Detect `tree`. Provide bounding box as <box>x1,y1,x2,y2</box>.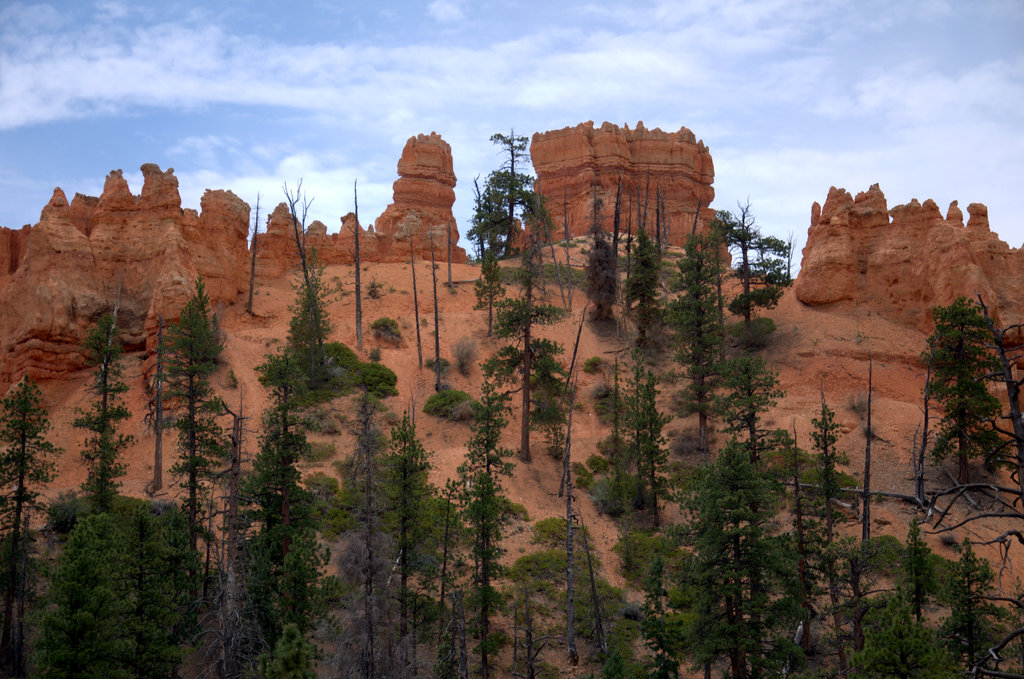
<box>240,334,320,675</box>.
